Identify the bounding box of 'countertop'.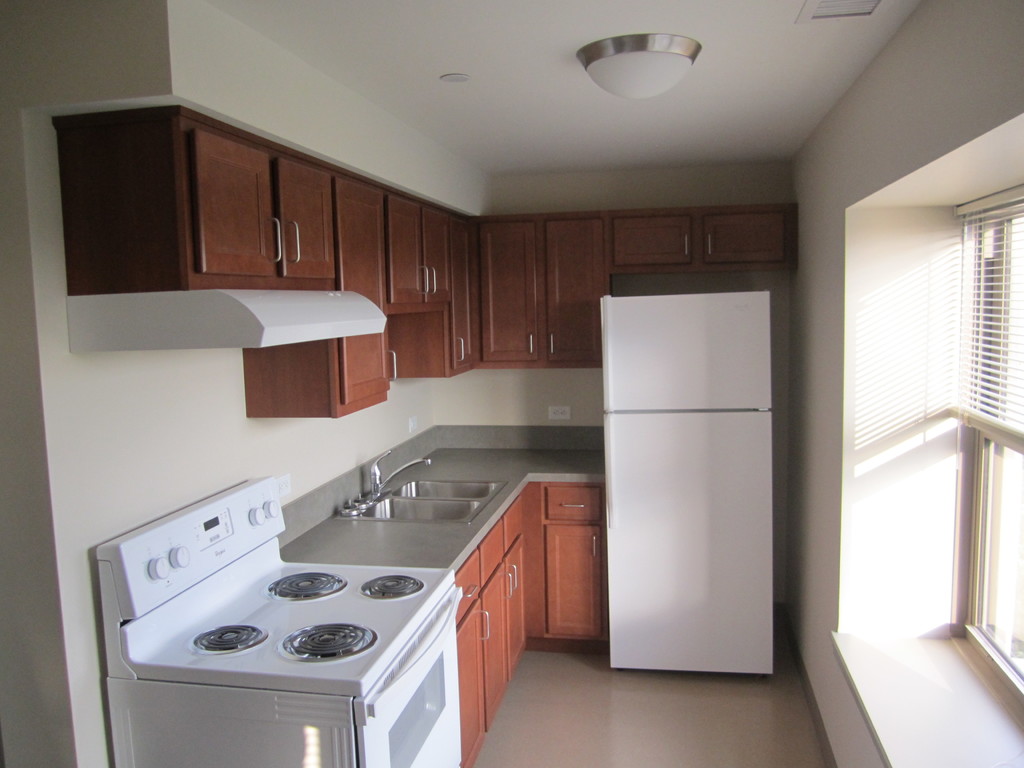
l=274, t=426, r=613, b=767.
